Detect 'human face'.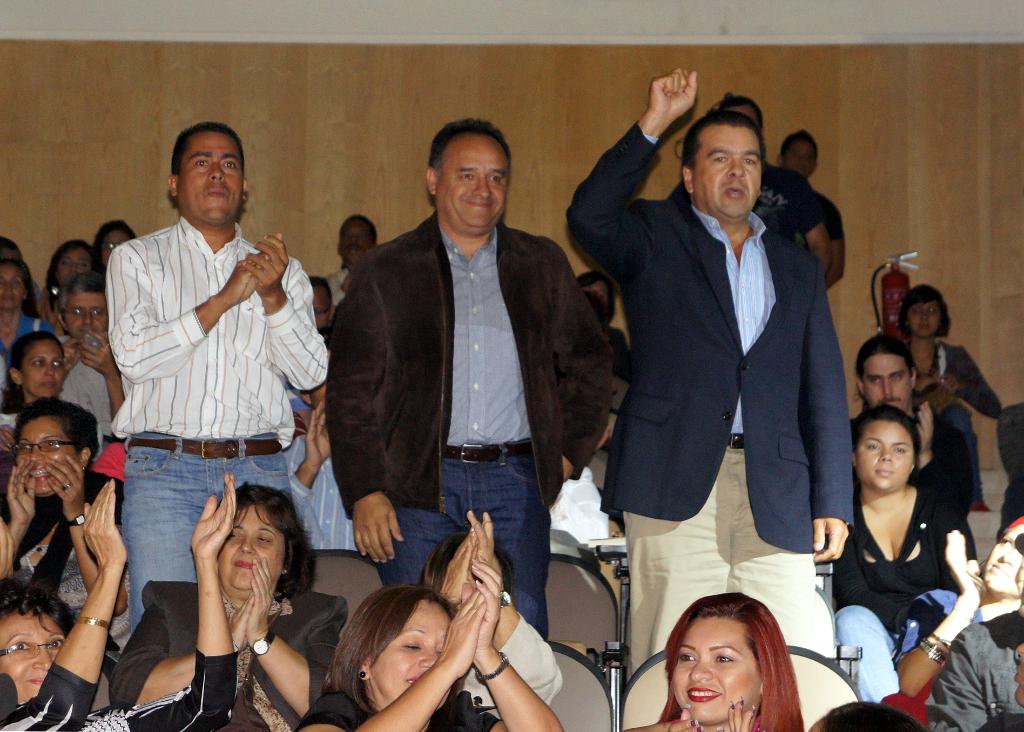
Detected at {"x1": 860, "y1": 425, "x2": 911, "y2": 491}.
